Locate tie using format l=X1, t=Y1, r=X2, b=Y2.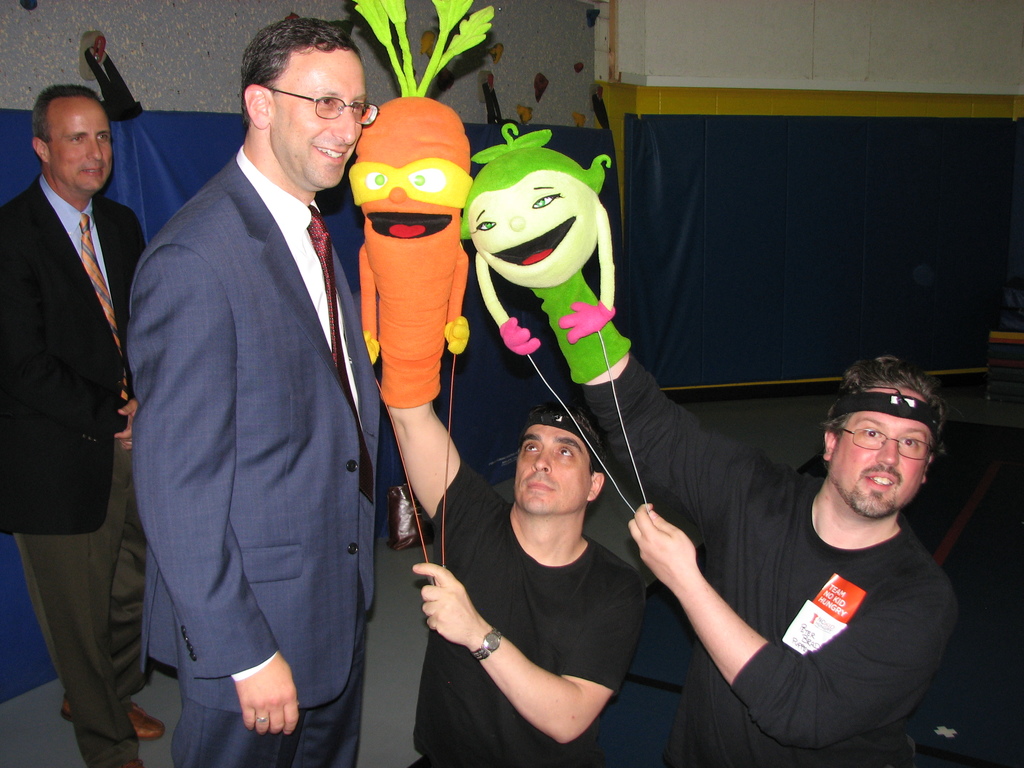
l=308, t=204, r=376, b=510.
